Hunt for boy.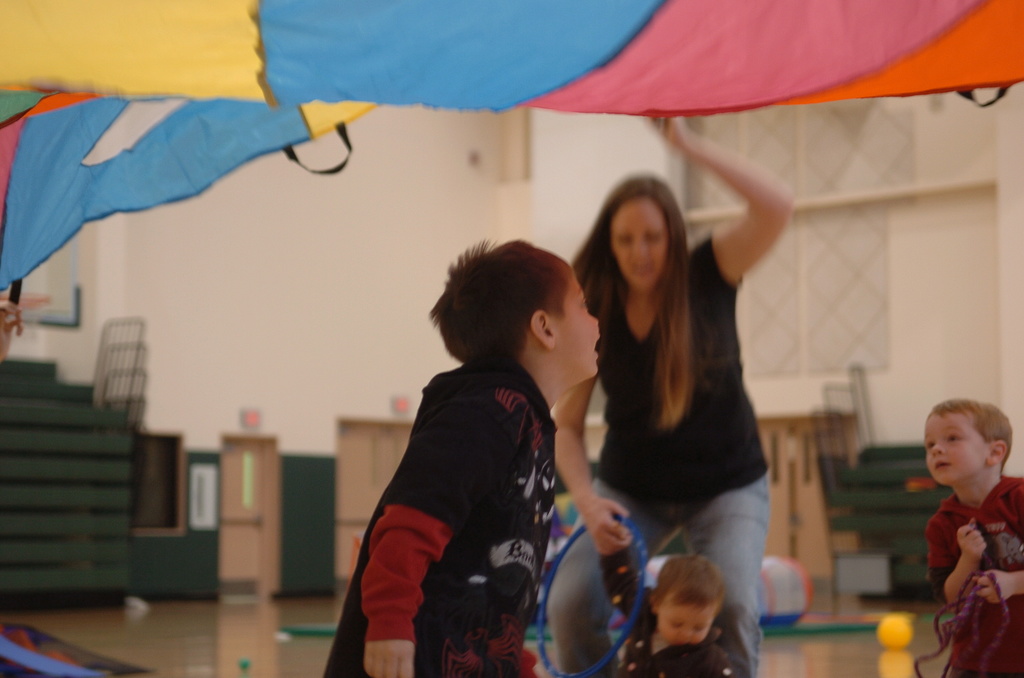
Hunted down at (left=897, top=391, right=1014, bottom=662).
